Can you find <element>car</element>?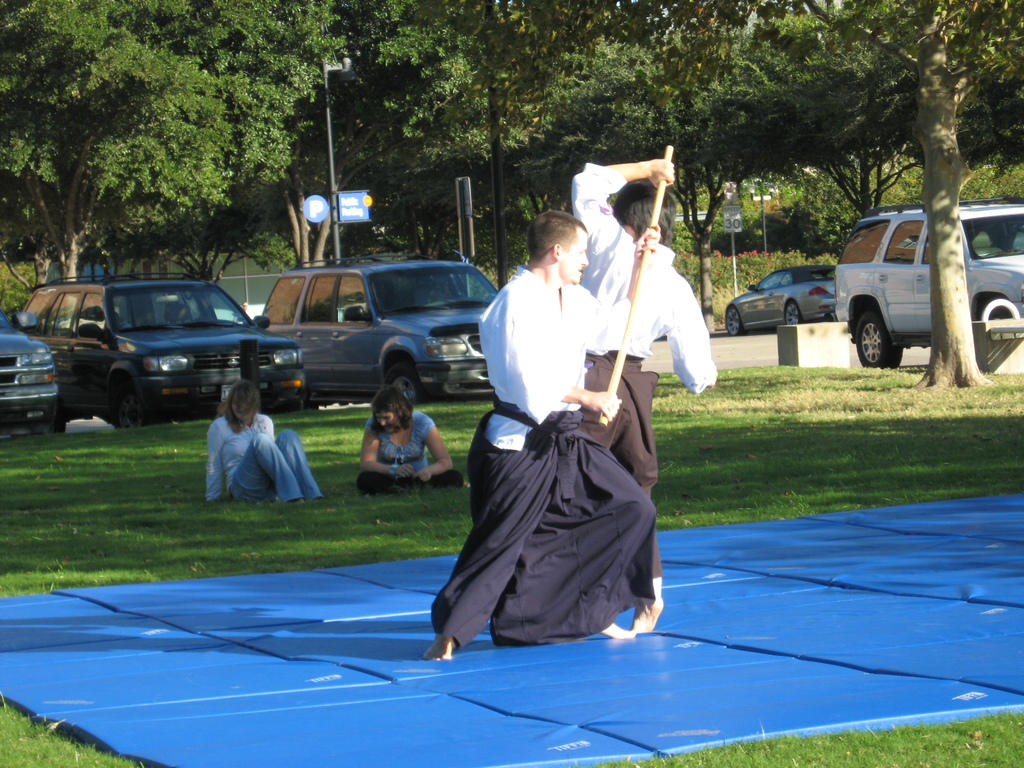
Yes, bounding box: select_region(716, 264, 843, 331).
